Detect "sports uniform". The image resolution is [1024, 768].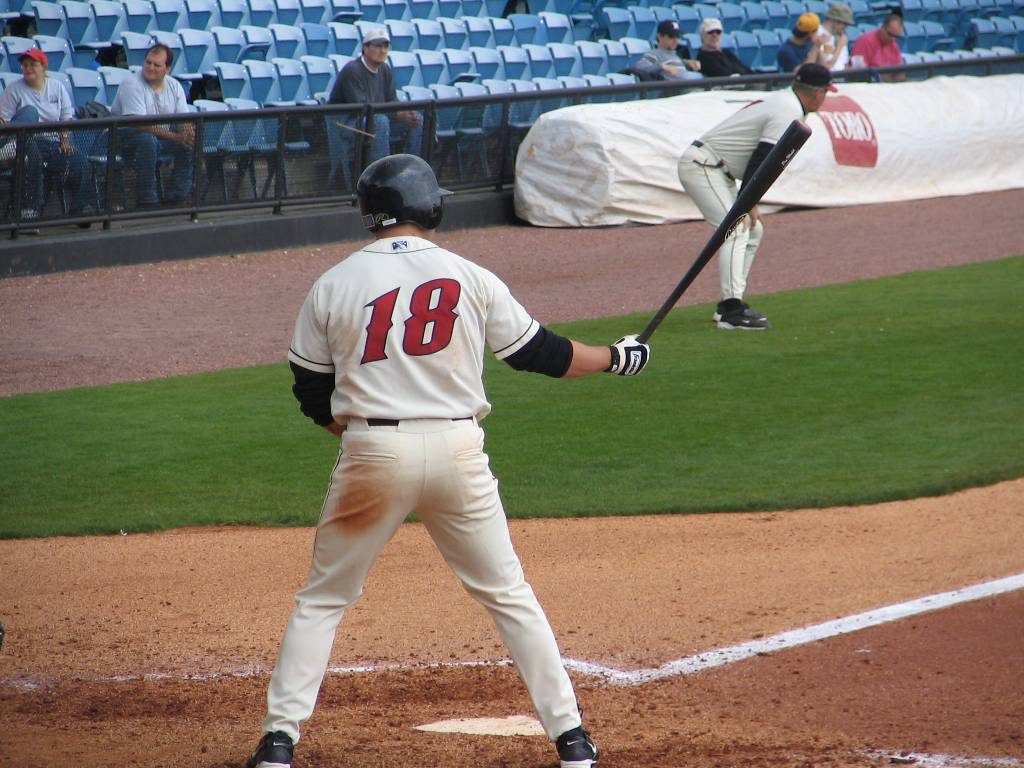
crop(246, 150, 660, 733).
